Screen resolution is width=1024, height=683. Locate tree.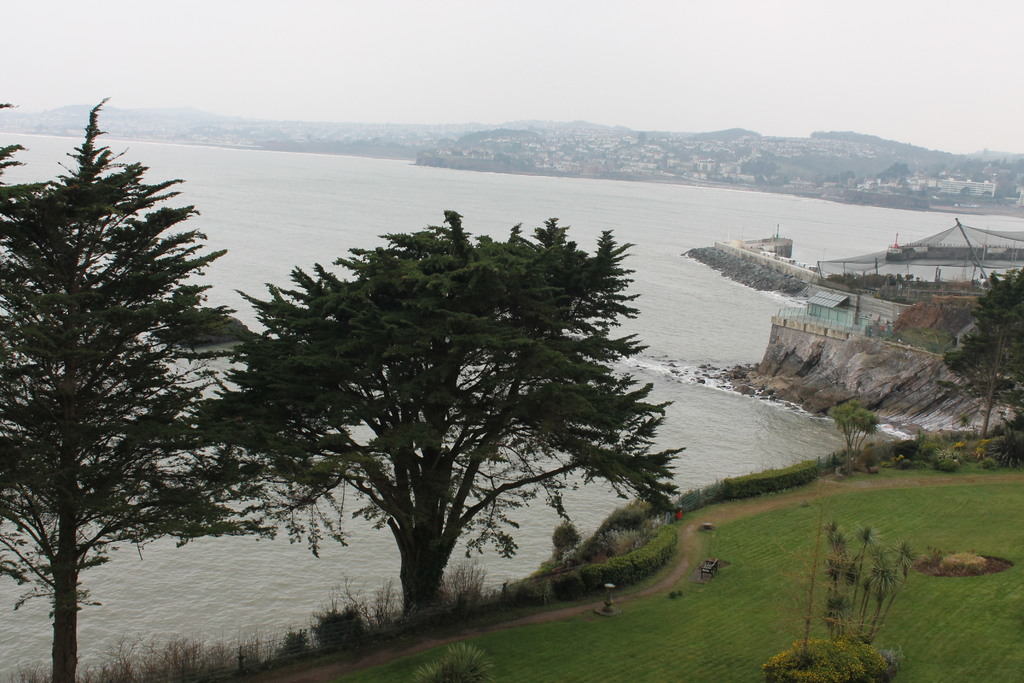
232, 172, 669, 623.
